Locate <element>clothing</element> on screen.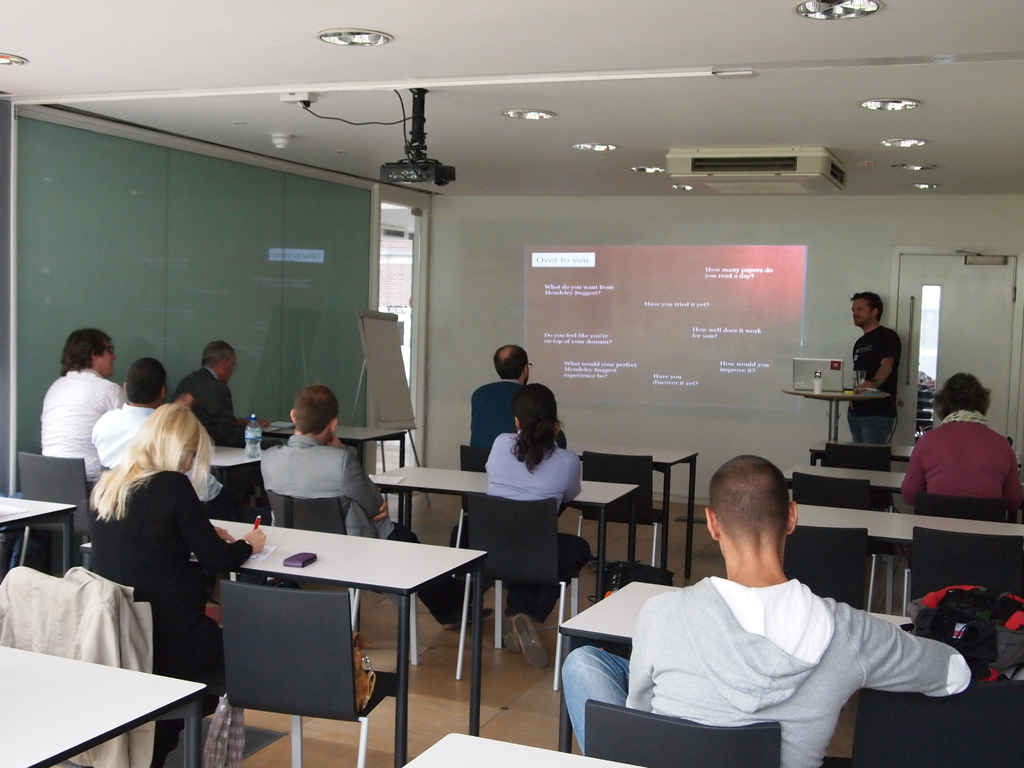
On screen at BBox(465, 366, 568, 448).
